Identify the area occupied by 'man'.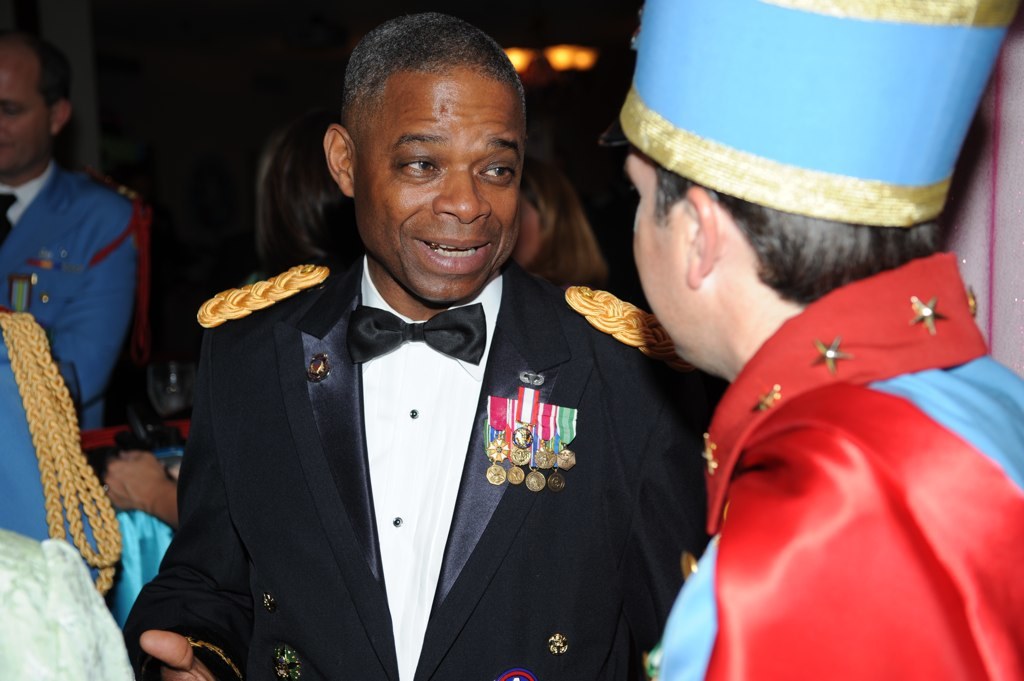
Area: detection(0, 34, 143, 434).
